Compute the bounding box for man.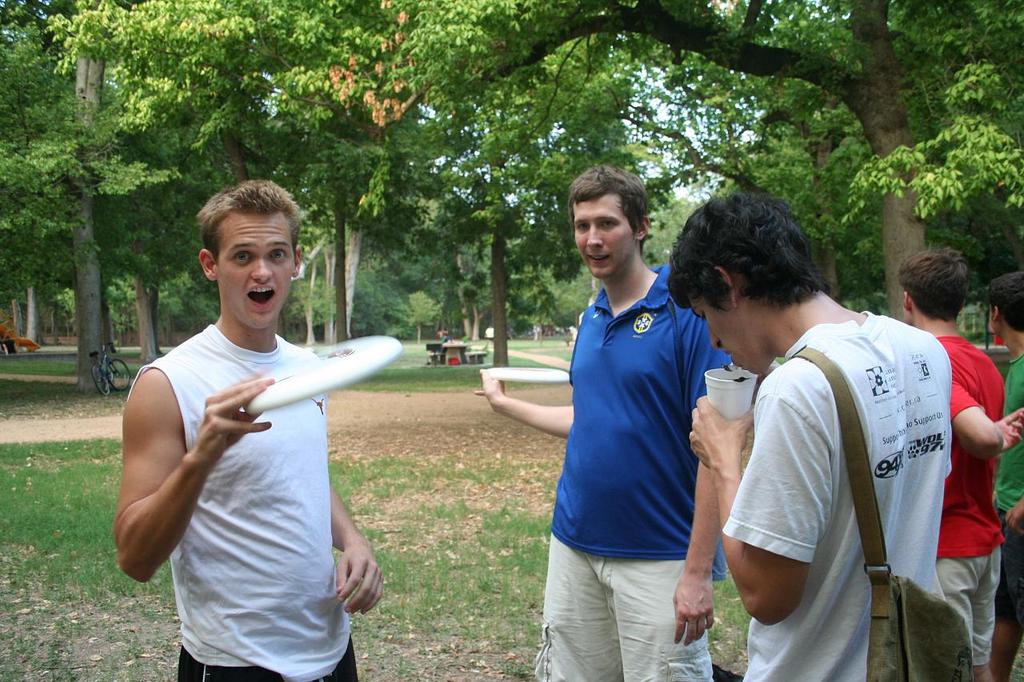
pyautogui.locateOnScreen(982, 277, 1023, 681).
